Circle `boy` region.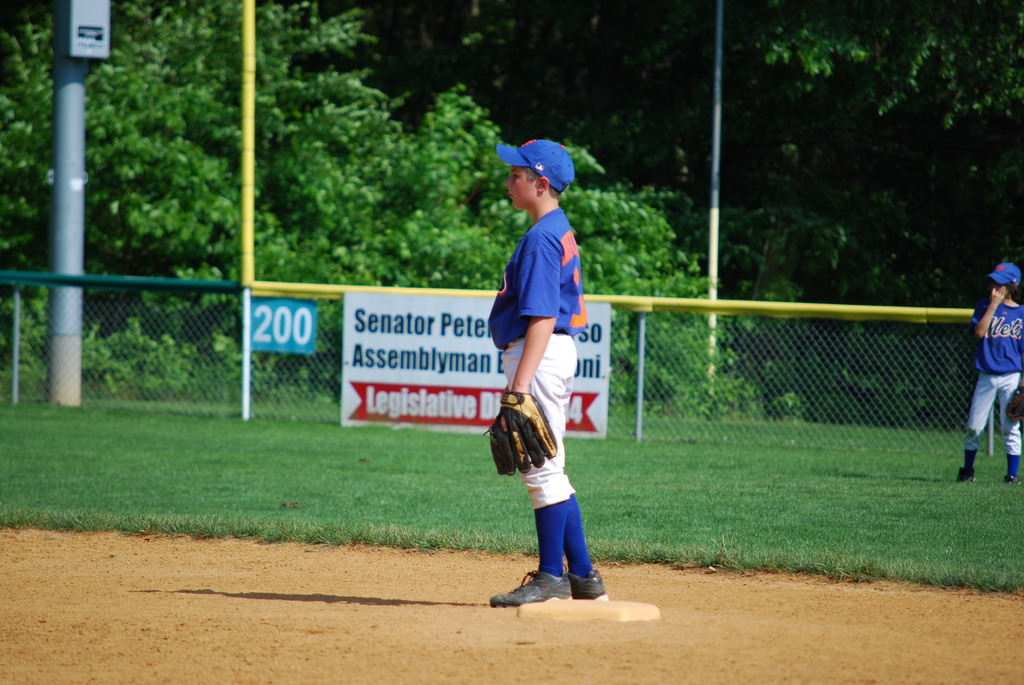
Region: [488,142,612,615].
